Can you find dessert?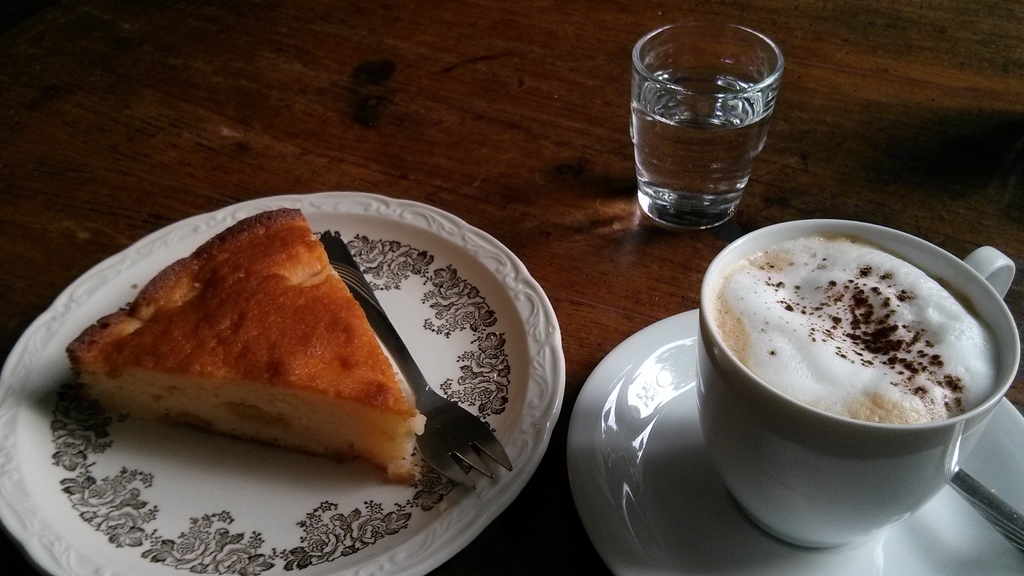
Yes, bounding box: {"left": 45, "top": 214, "right": 495, "bottom": 501}.
